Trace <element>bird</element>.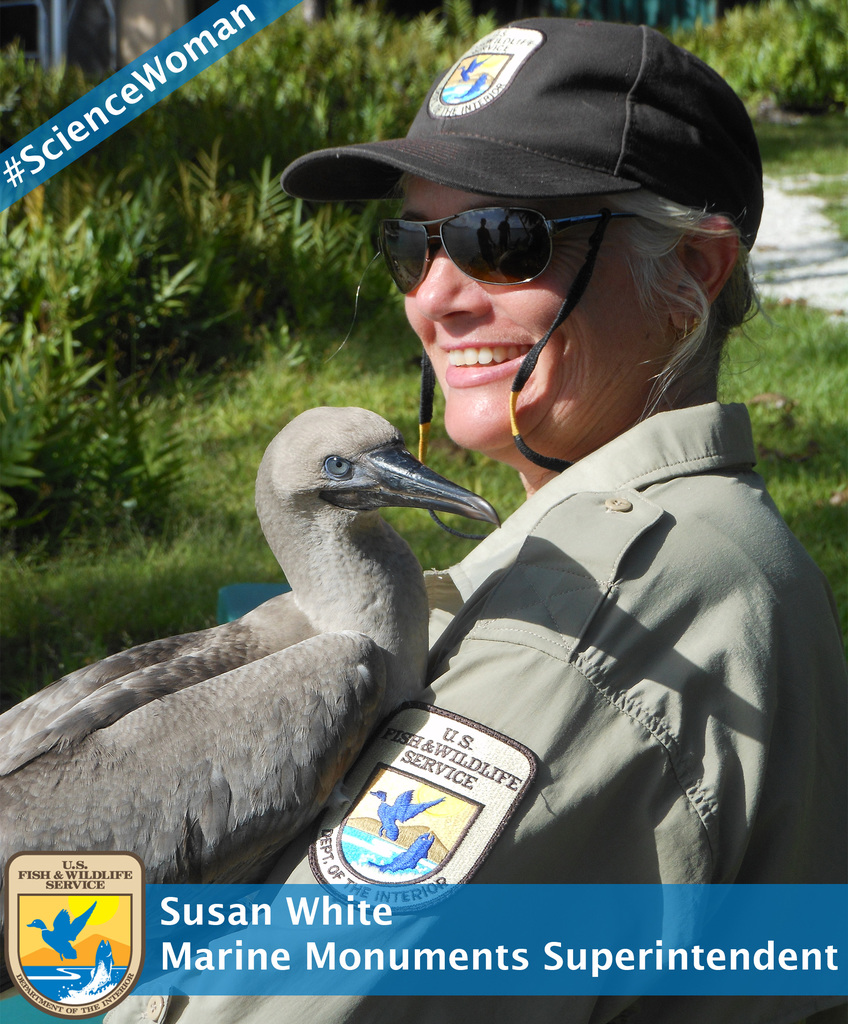
Traced to [x1=26, y1=899, x2=97, y2=962].
